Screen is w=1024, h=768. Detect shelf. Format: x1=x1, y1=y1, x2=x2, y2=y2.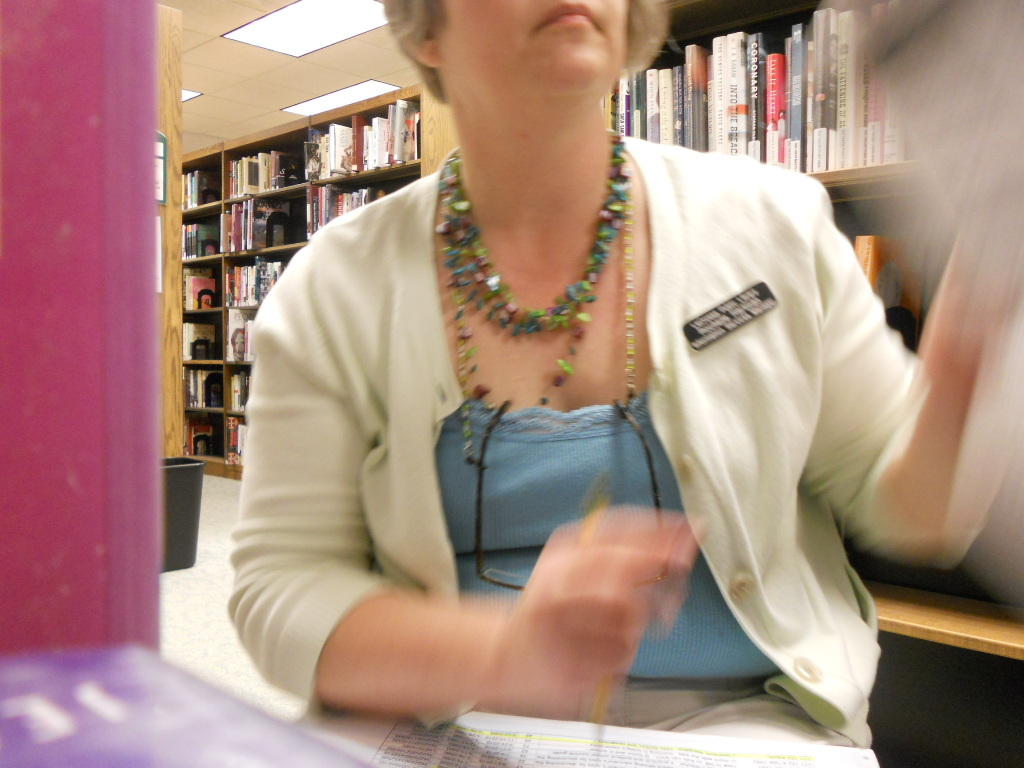
x1=308, y1=157, x2=435, y2=239.
